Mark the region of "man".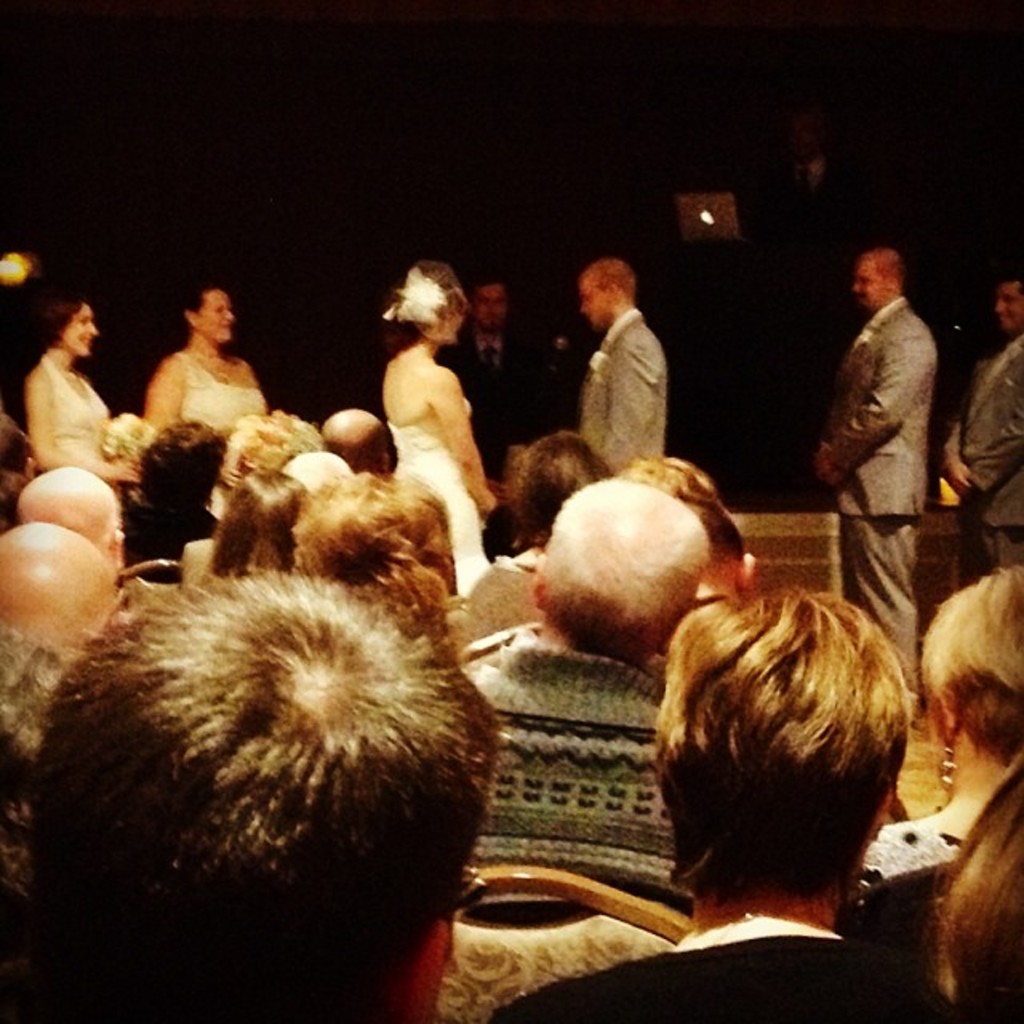
Region: select_region(939, 272, 1022, 578).
